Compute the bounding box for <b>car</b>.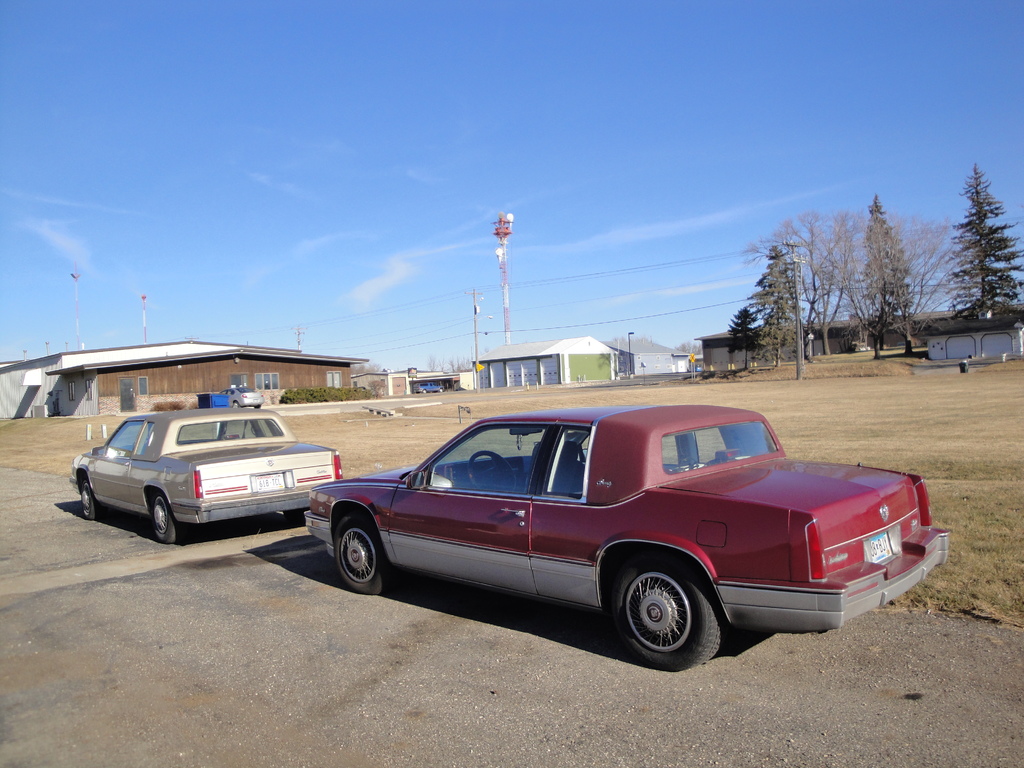
l=218, t=385, r=263, b=408.
